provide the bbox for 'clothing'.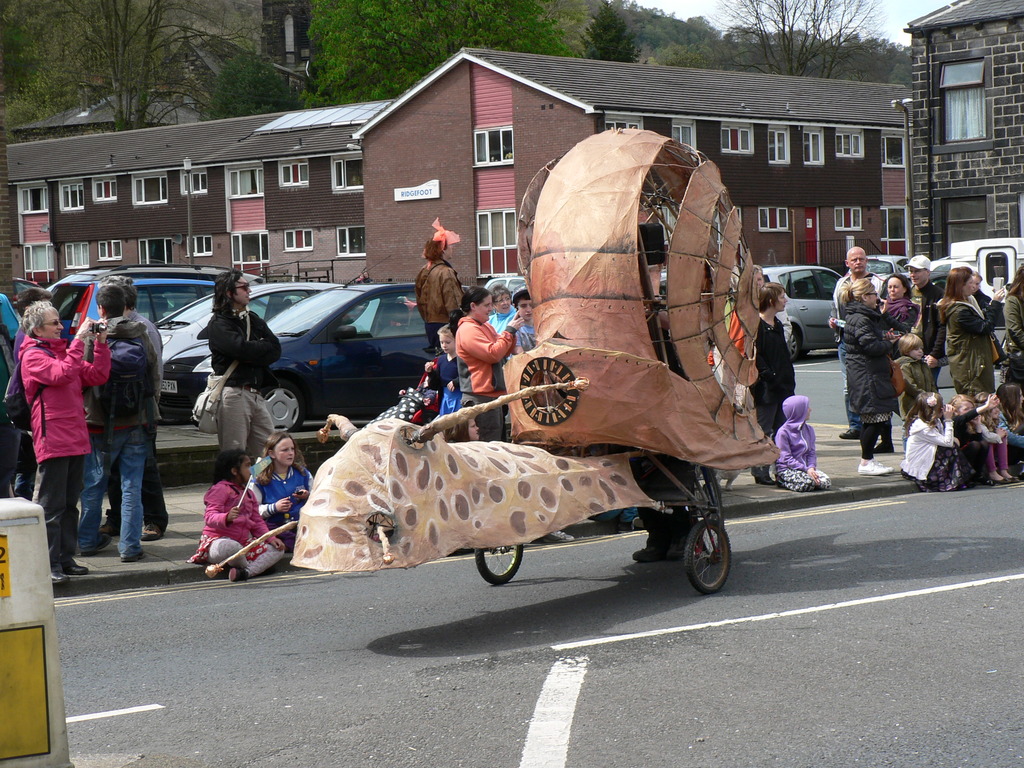
BBox(747, 318, 796, 474).
